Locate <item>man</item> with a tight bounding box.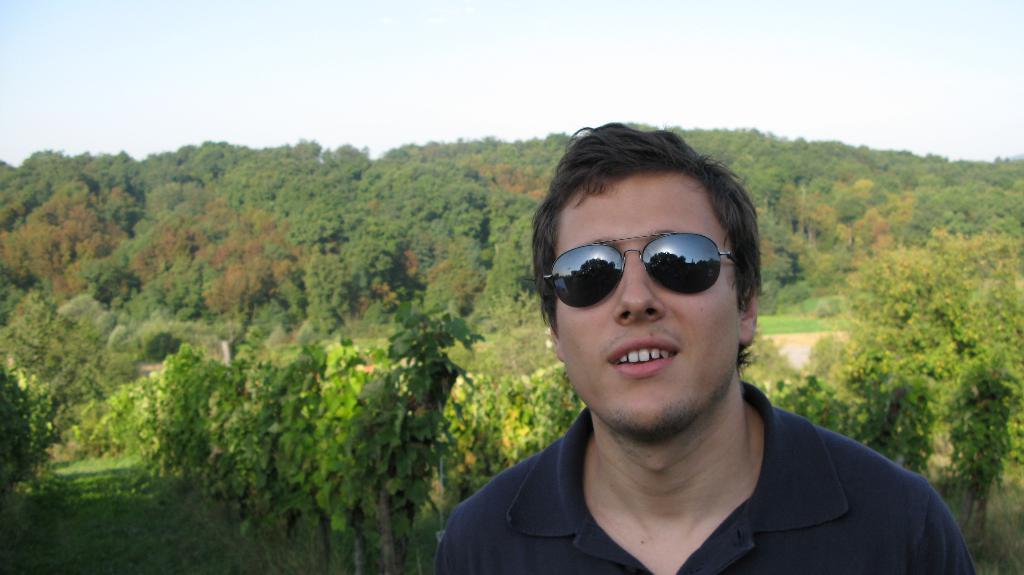
[449,122,972,574].
